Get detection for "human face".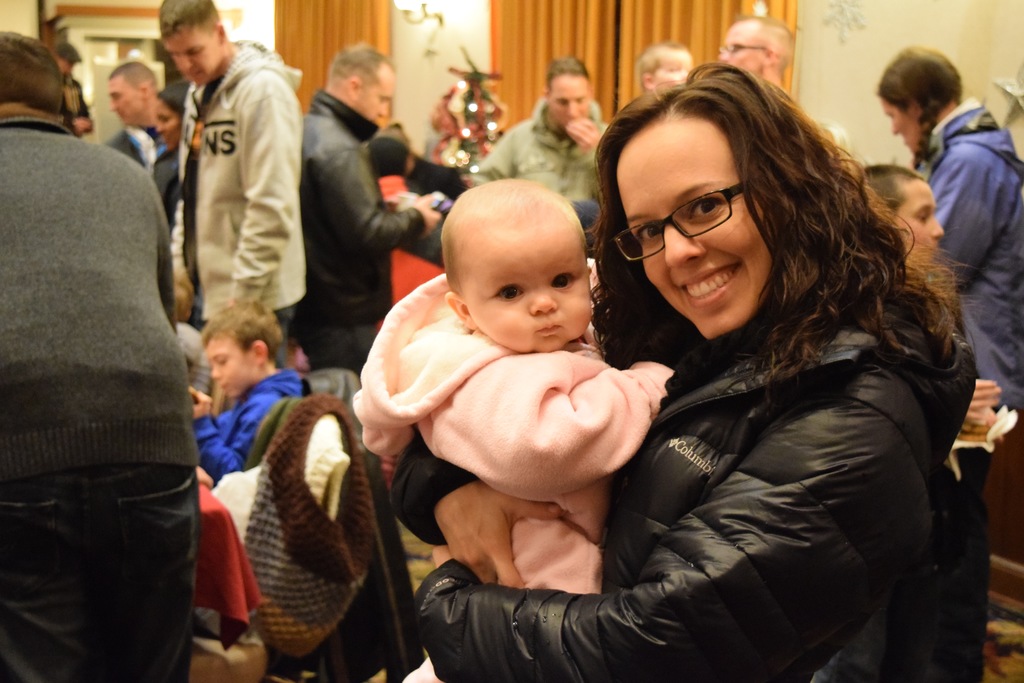
Detection: l=895, t=179, r=944, b=262.
